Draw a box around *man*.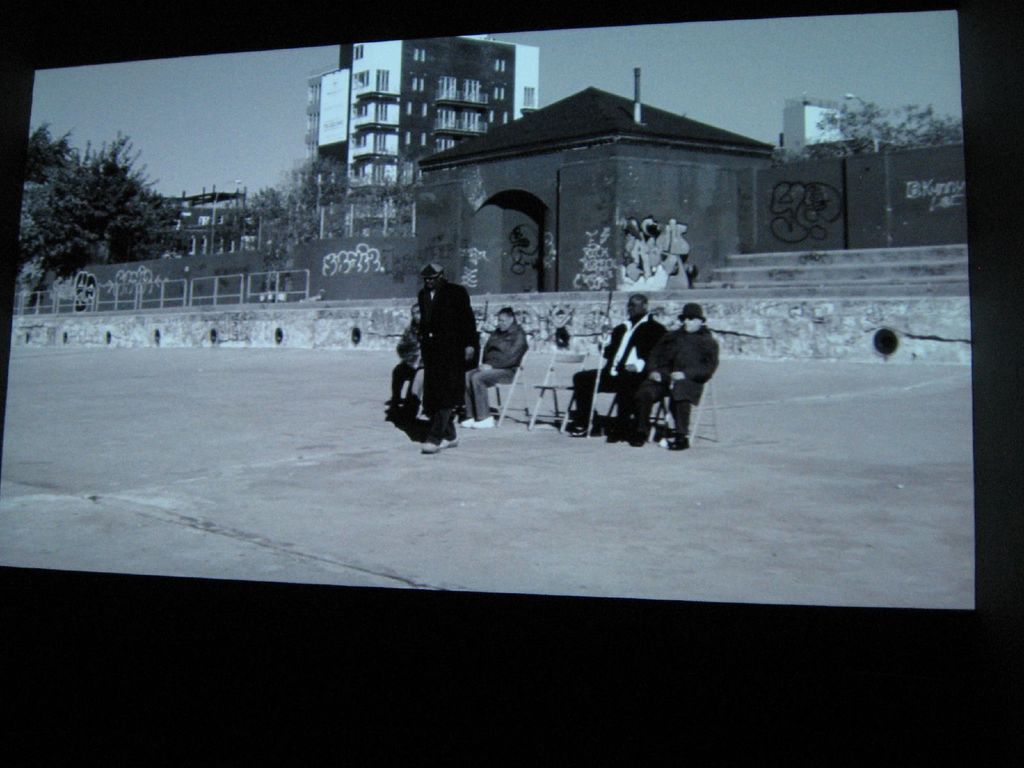
624 305 714 452.
